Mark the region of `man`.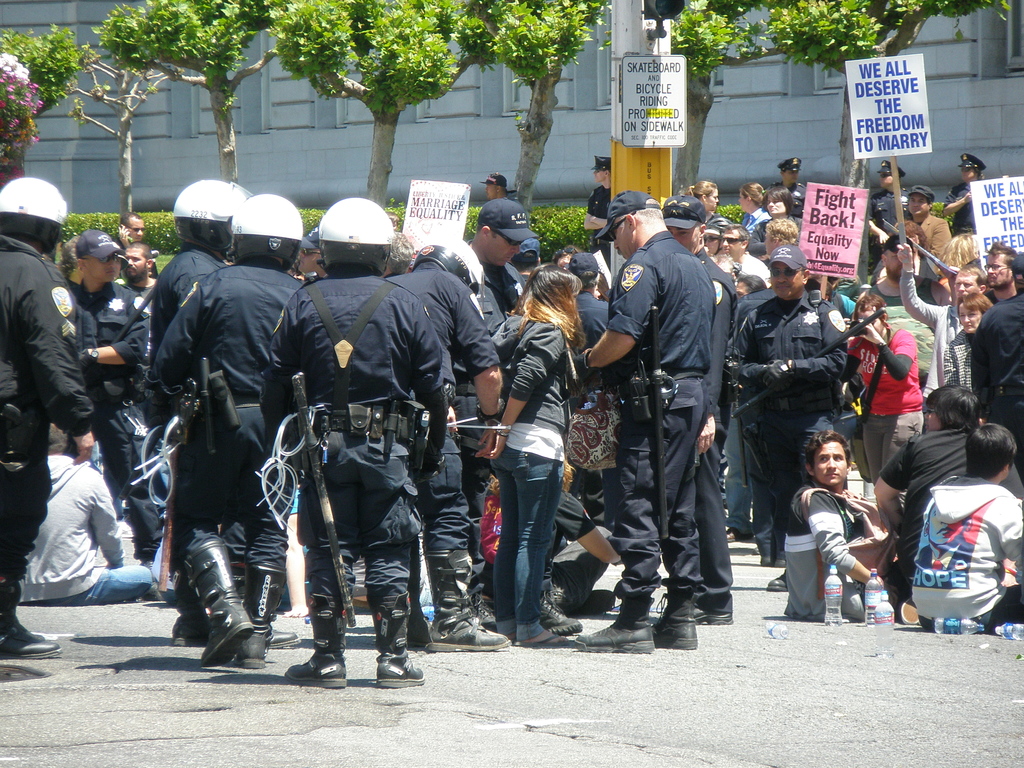
Region: bbox(784, 429, 883, 626).
